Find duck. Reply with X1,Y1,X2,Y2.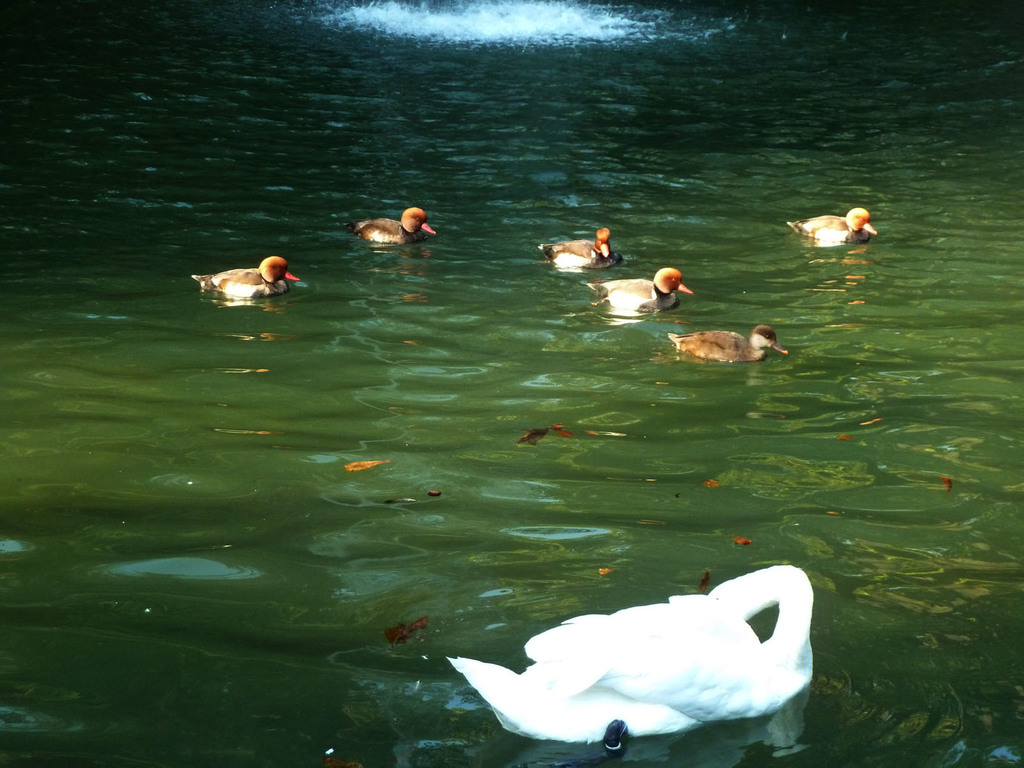
653,319,796,363.
